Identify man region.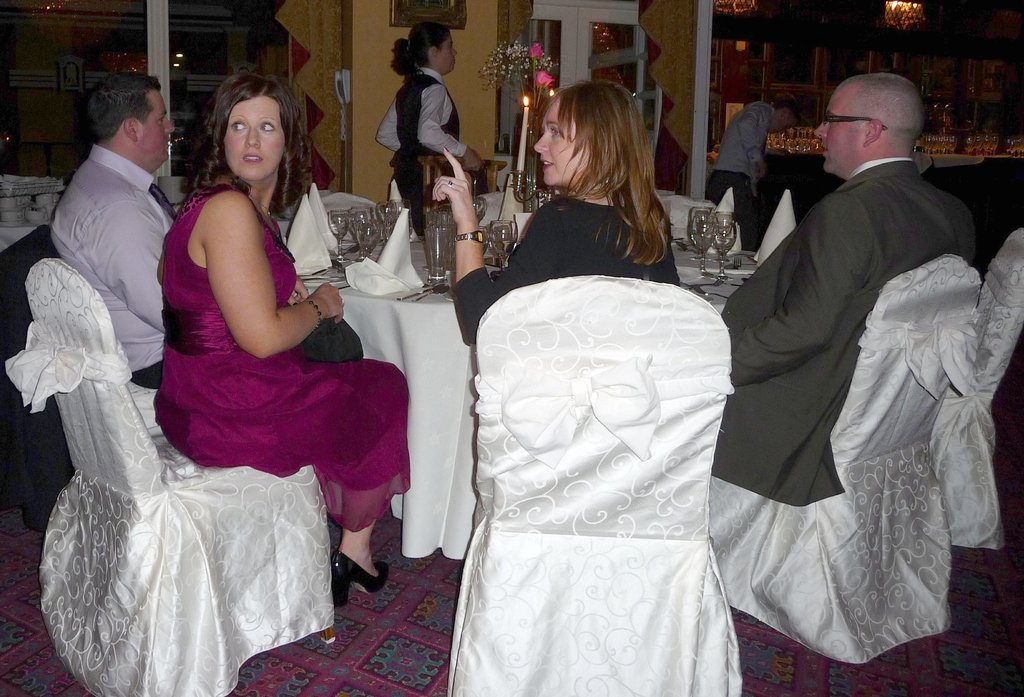
Region: {"left": 707, "top": 97, "right": 800, "bottom": 249}.
